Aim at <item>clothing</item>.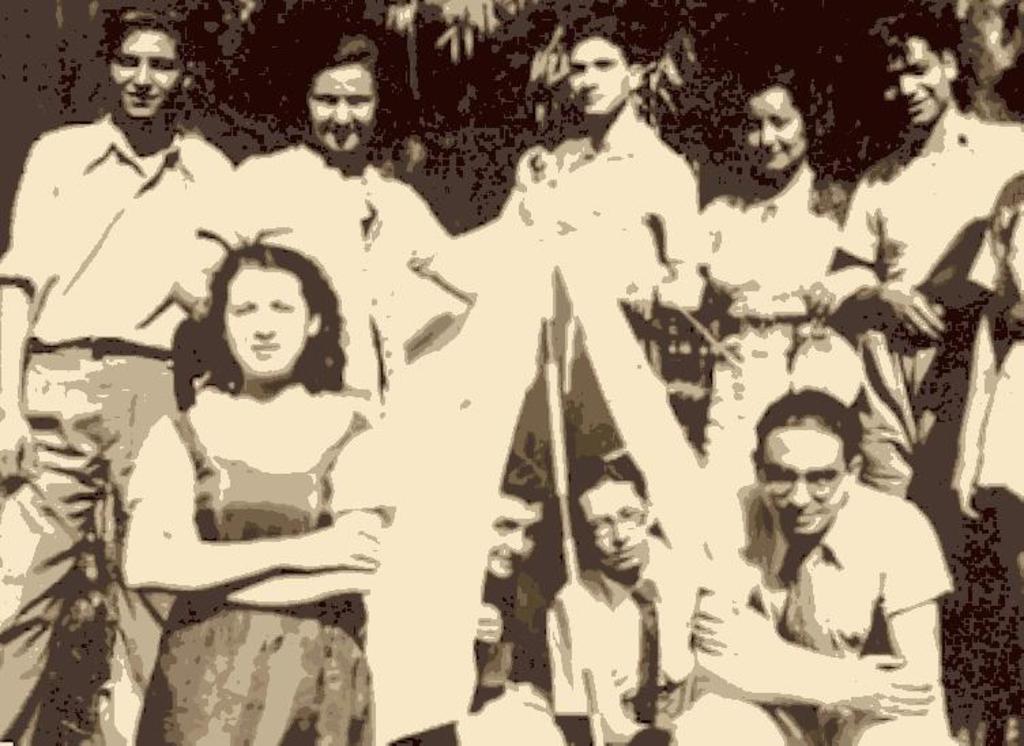
Aimed at <region>449, 566, 566, 745</region>.
